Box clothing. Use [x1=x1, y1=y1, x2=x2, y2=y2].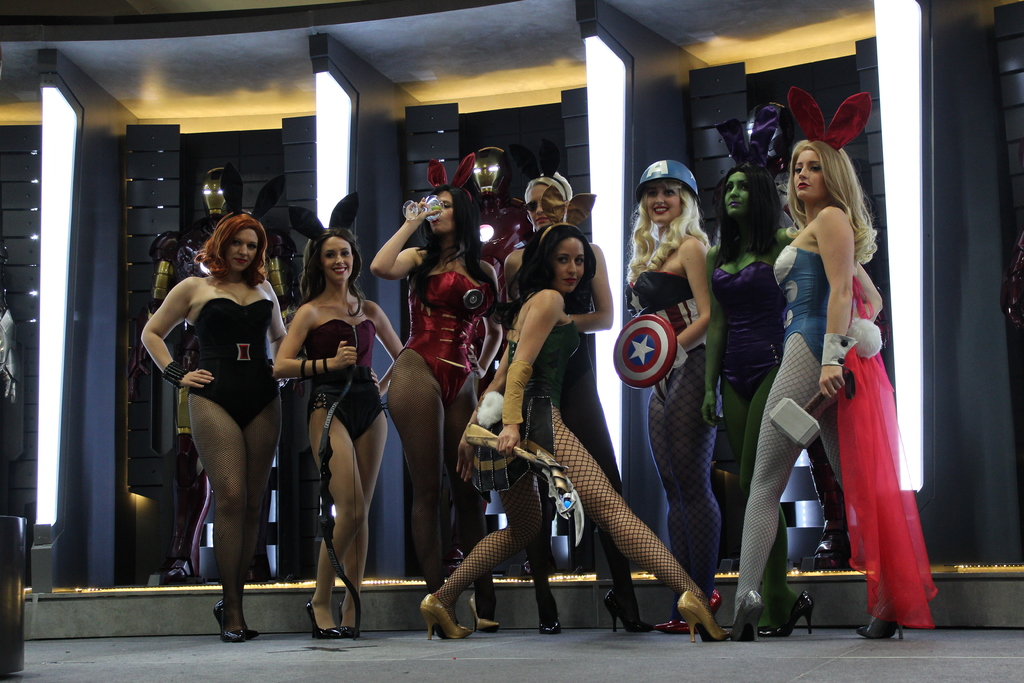
[x1=306, y1=318, x2=381, y2=451].
